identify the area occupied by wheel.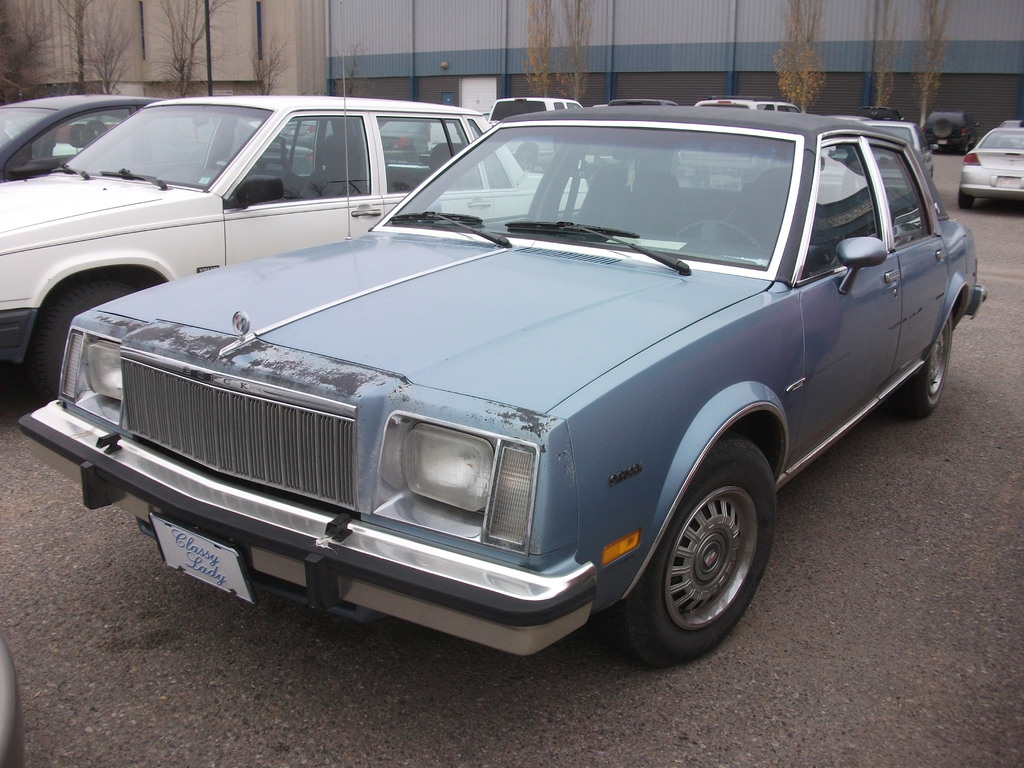
Area: bbox=(614, 430, 778, 664).
